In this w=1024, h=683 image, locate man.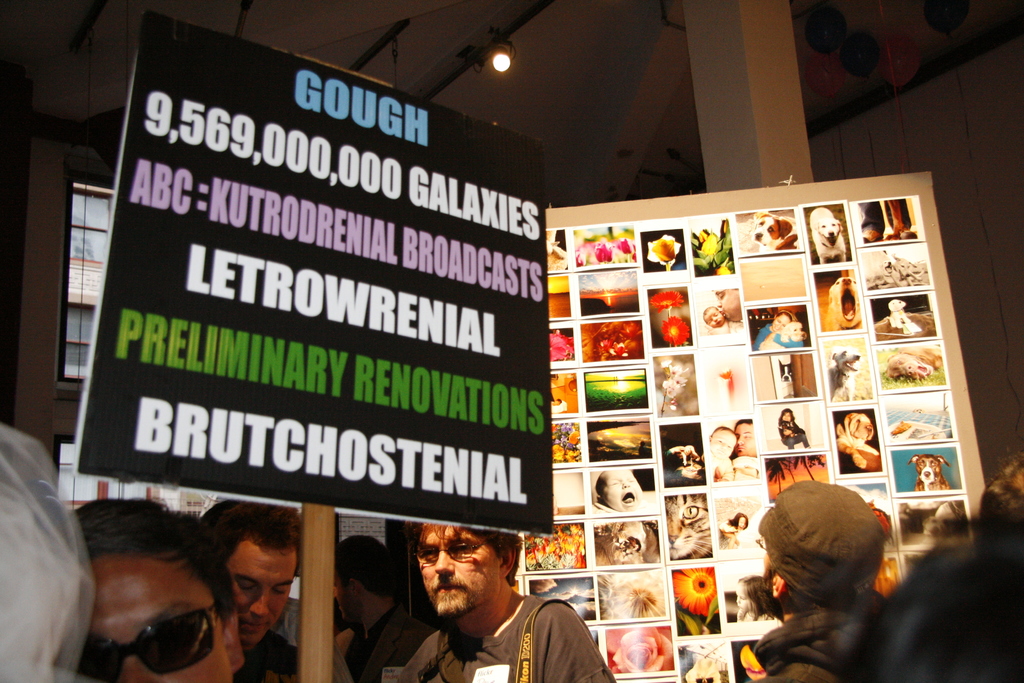
Bounding box: 196 490 310 678.
